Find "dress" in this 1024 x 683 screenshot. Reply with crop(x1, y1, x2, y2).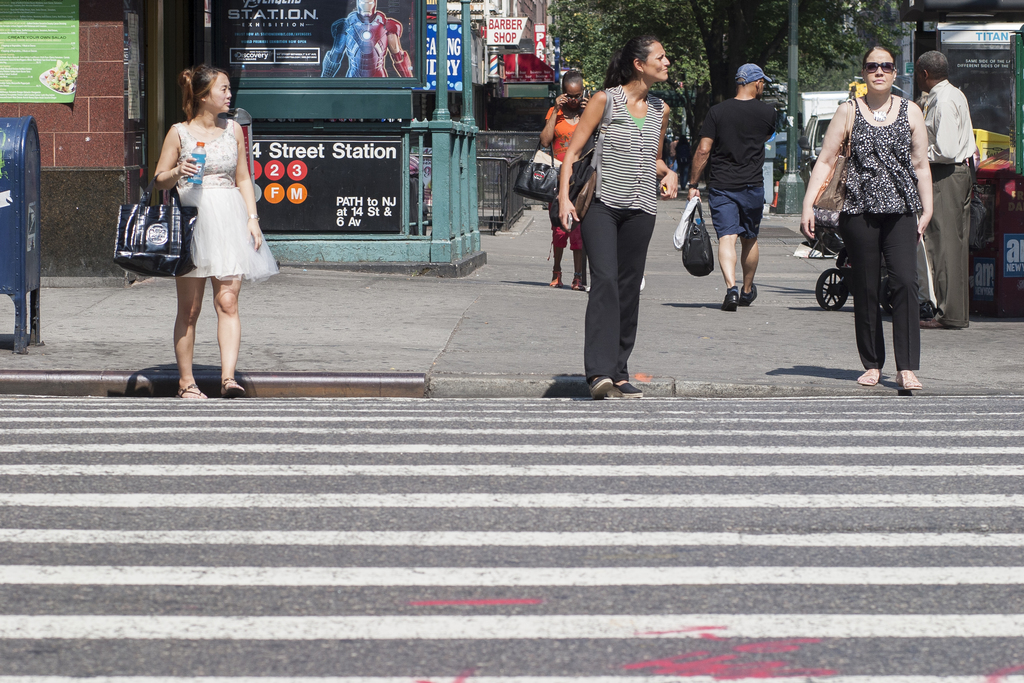
crop(175, 122, 282, 283).
